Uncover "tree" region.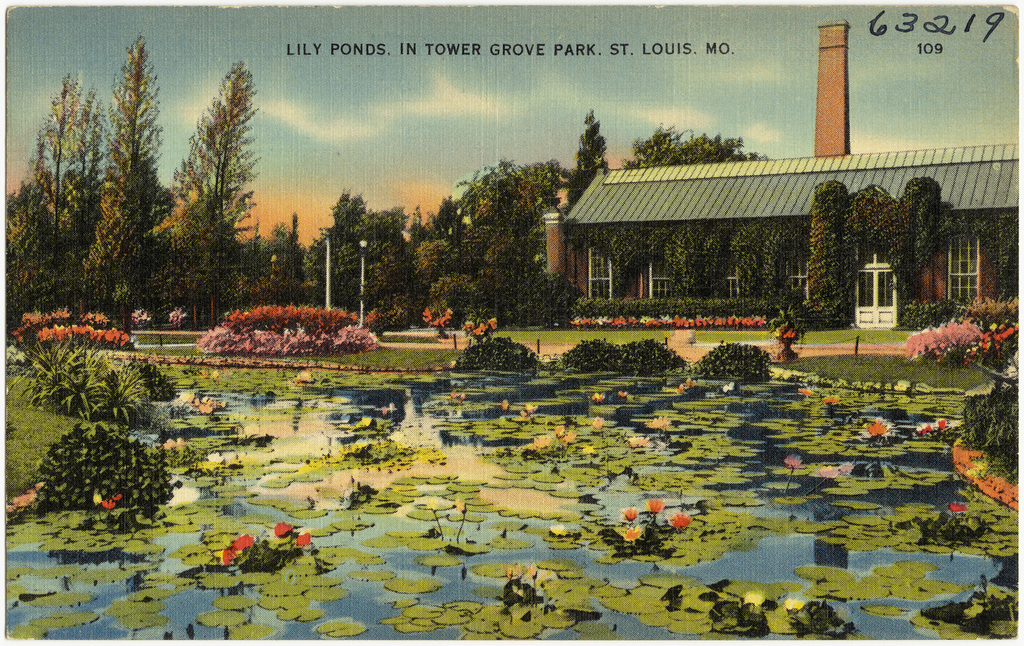
Uncovered: [96,31,176,308].
